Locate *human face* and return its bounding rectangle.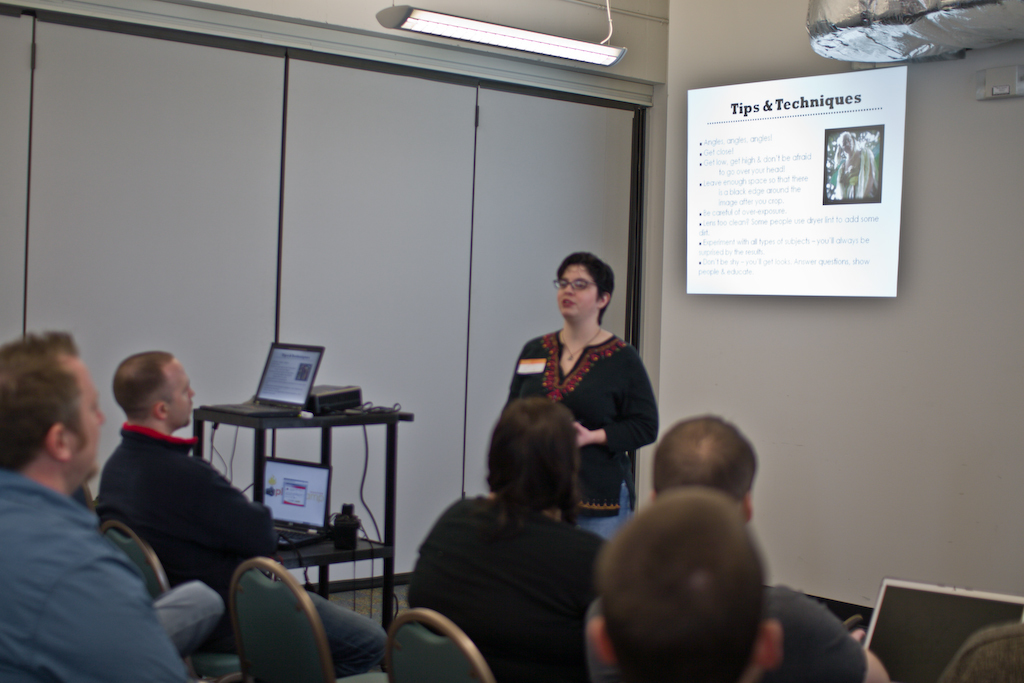
l=68, t=368, r=107, b=477.
